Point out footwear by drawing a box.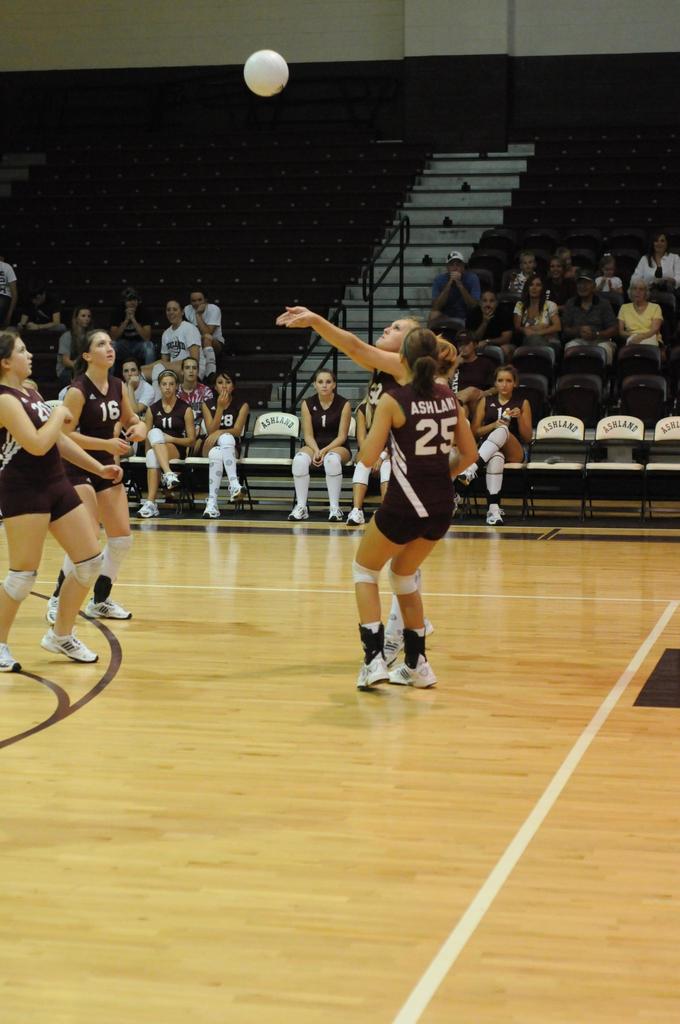
163,472,180,492.
